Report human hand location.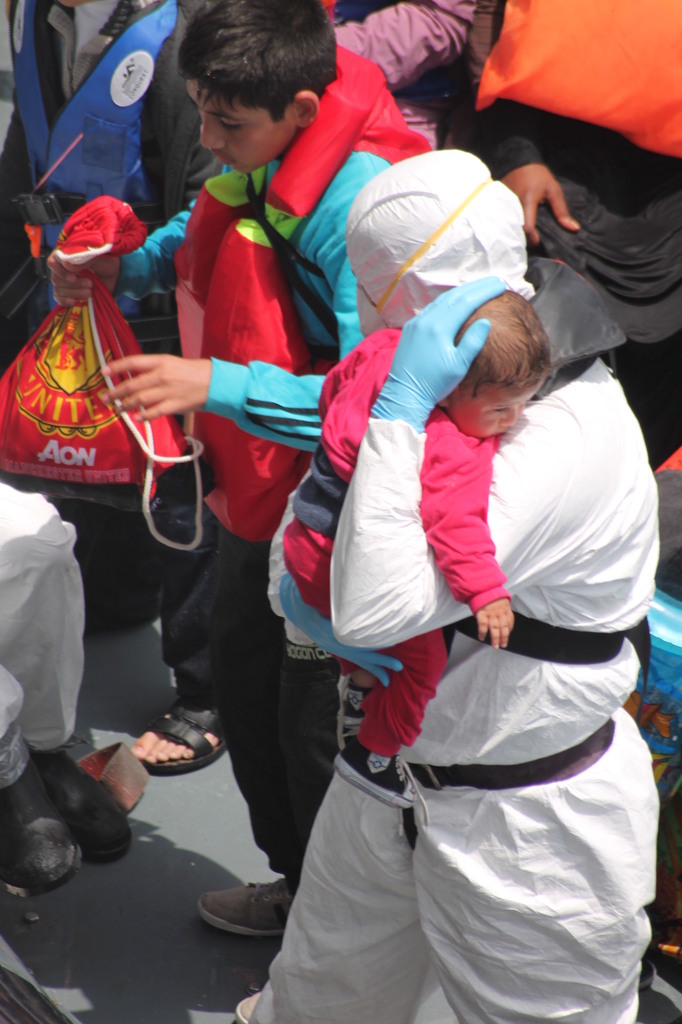
Report: [501,164,581,250].
